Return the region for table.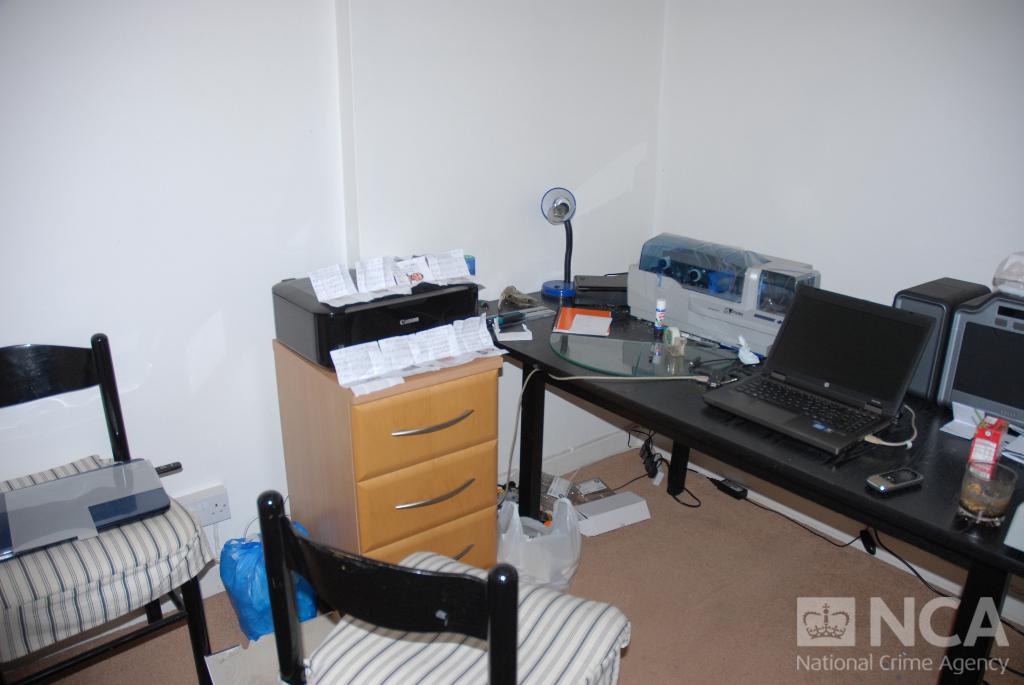
rect(479, 272, 1023, 684).
